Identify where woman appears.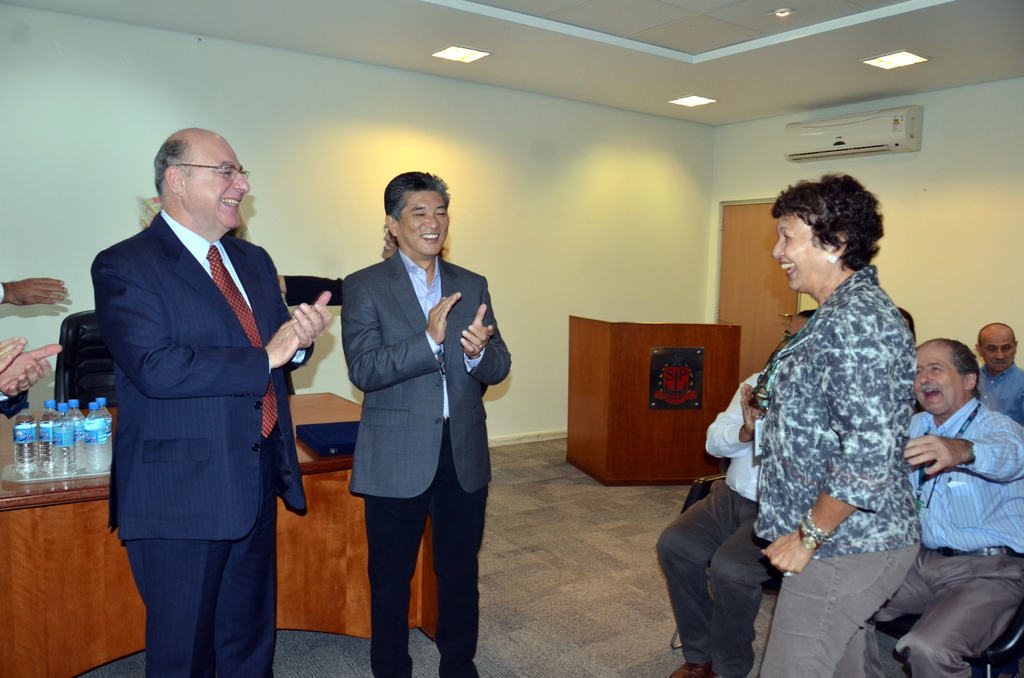
Appears at [733, 155, 932, 658].
